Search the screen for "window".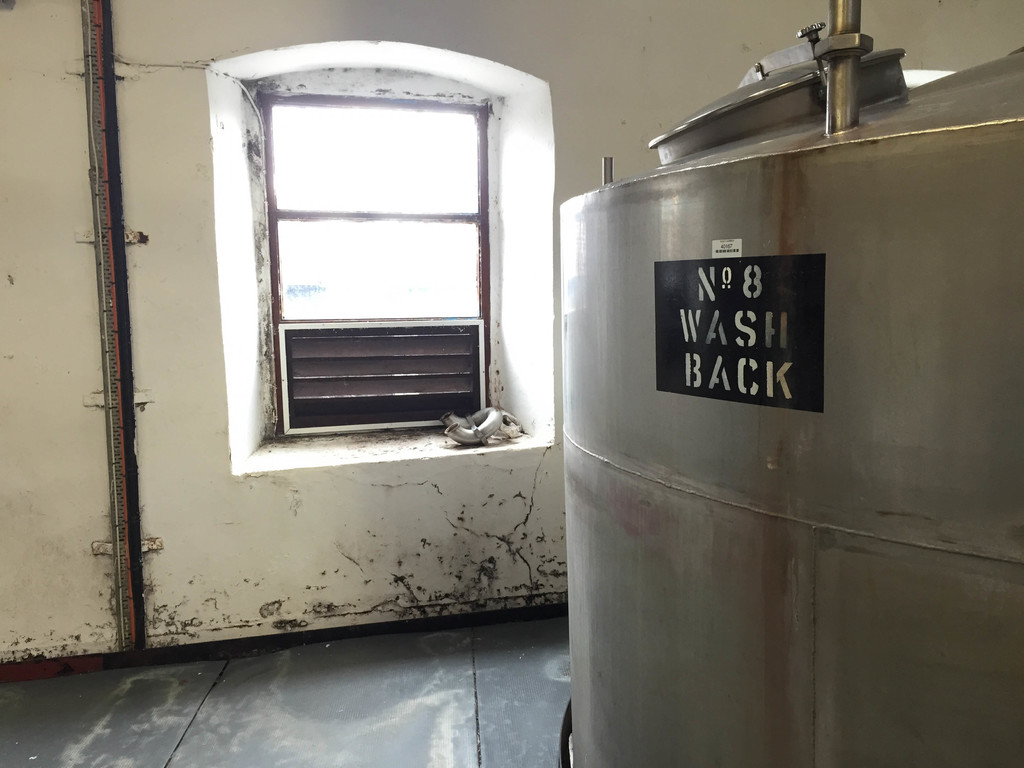
Found at bbox(263, 85, 511, 441).
